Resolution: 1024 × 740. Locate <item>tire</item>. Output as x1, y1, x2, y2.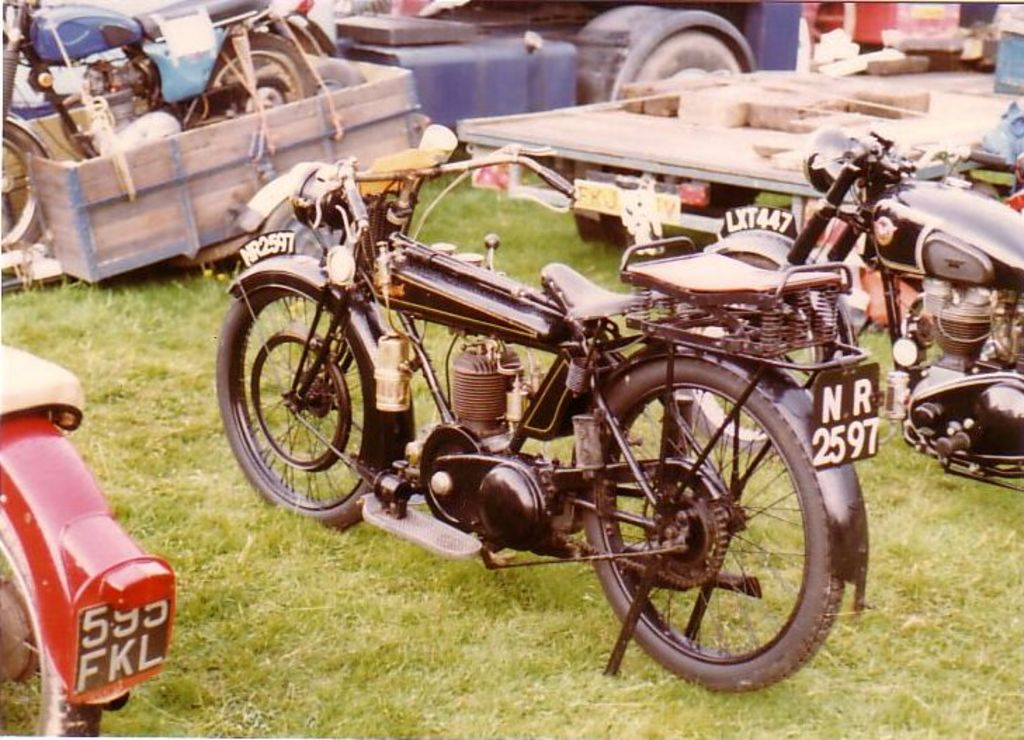
624, 27, 742, 88.
